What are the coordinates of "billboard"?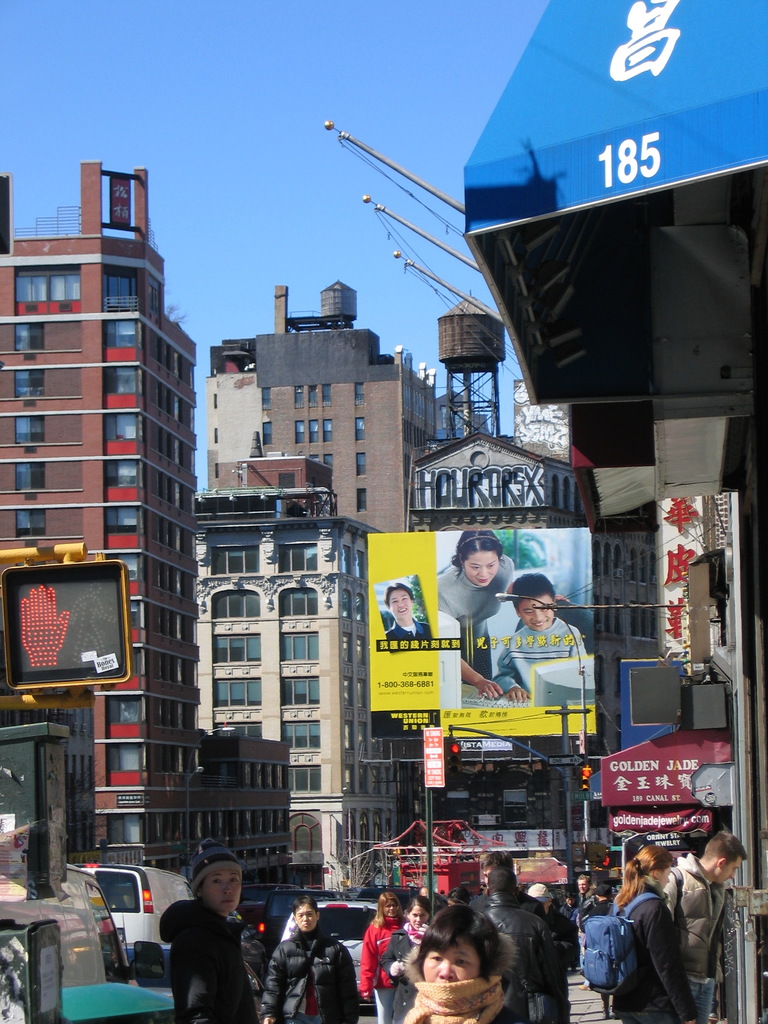
511 376 567 467.
